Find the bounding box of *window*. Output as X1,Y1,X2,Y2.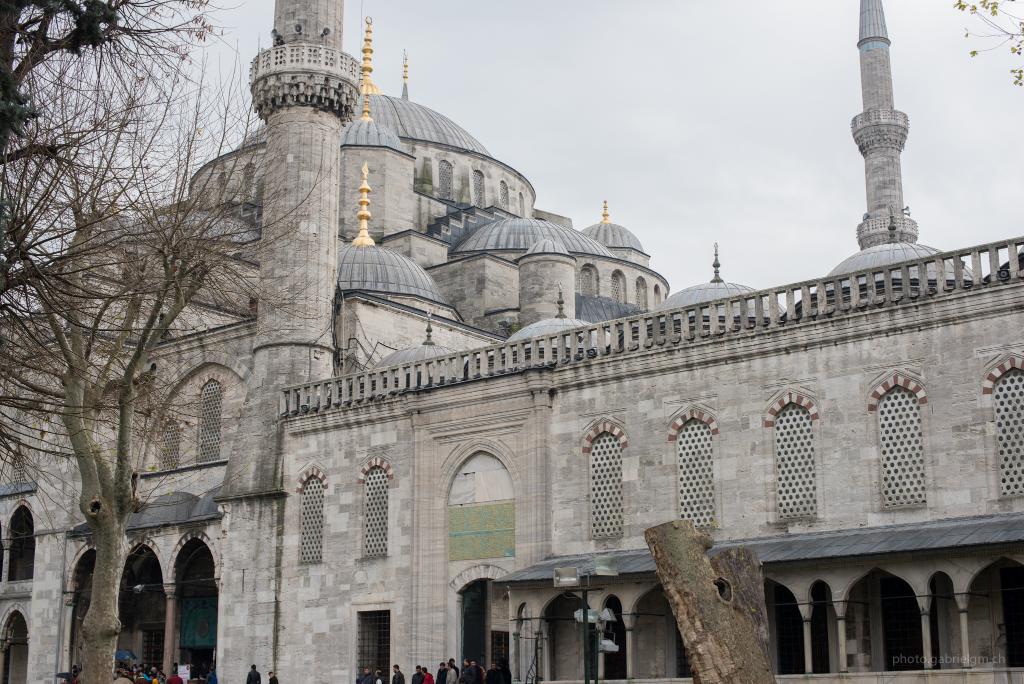
668,412,716,526.
